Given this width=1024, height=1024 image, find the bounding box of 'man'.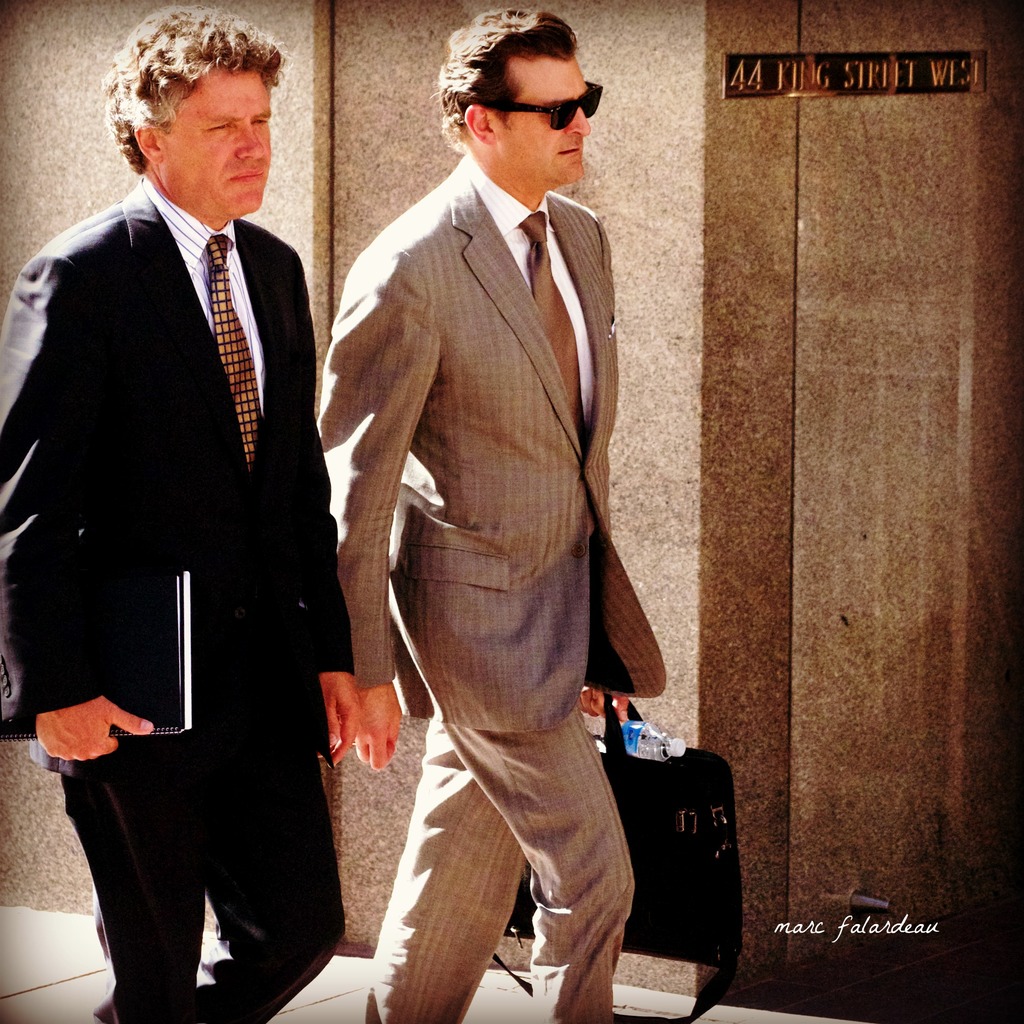
Rect(26, 0, 372, 1002).
